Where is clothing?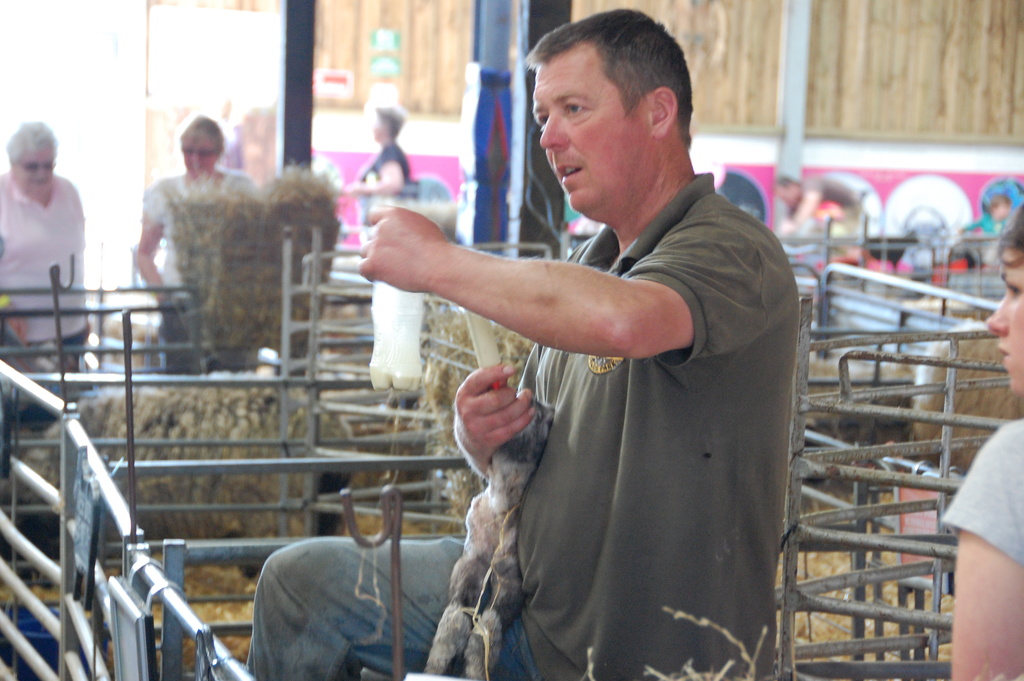
BBox(237, 170, 785, 680).
